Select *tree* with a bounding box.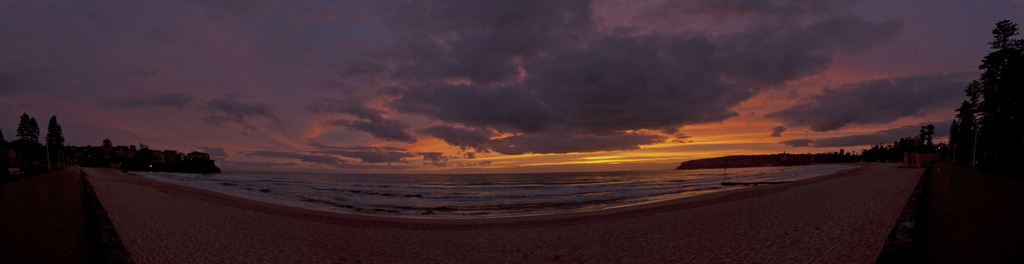
crop(50, 117, 66, 151).
